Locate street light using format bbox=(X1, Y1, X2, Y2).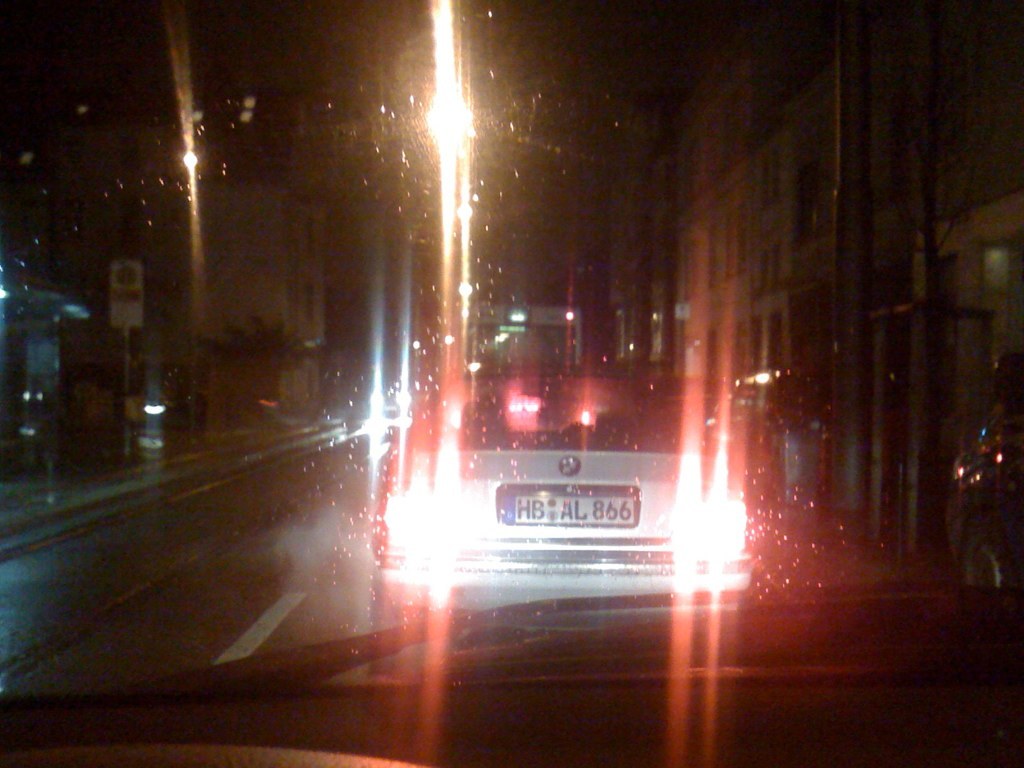
bbox=(423, 0, 468, 257).
